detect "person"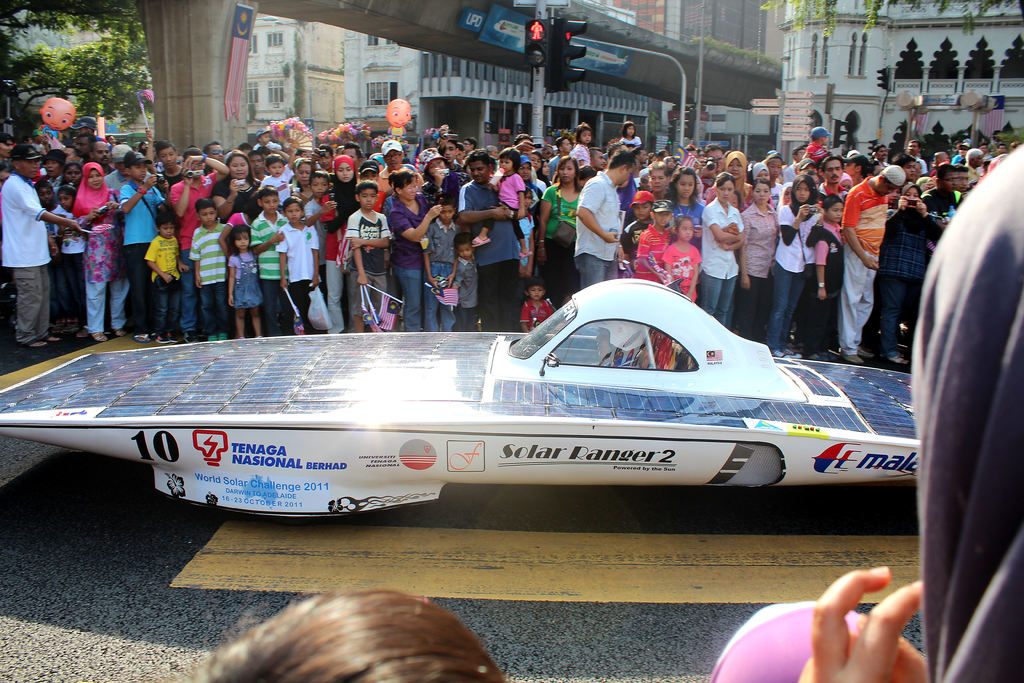
select_region(632, 155, 675, 214)
